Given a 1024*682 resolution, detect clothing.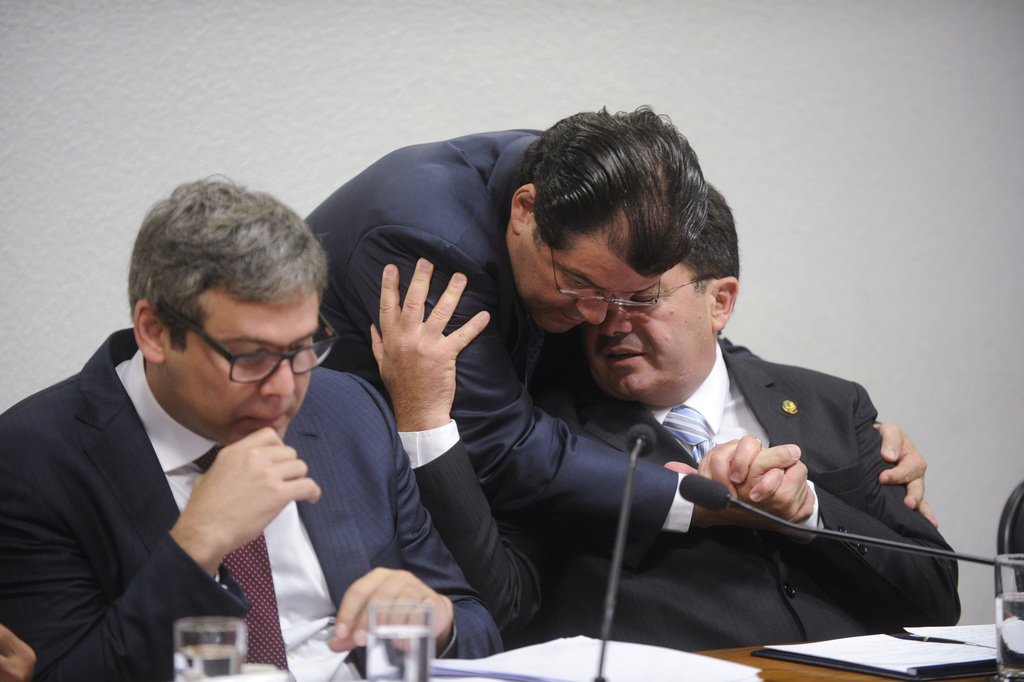
<region>0, 324, 511, 681</region>.
